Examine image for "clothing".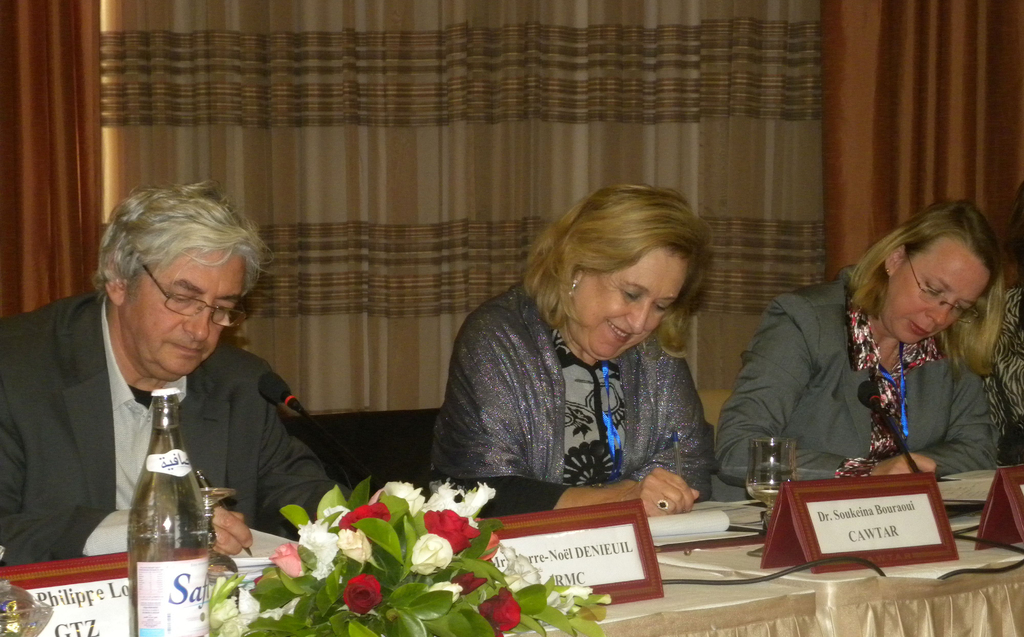
Examination result: (left=0, top=290, right=354, bottom=570).
